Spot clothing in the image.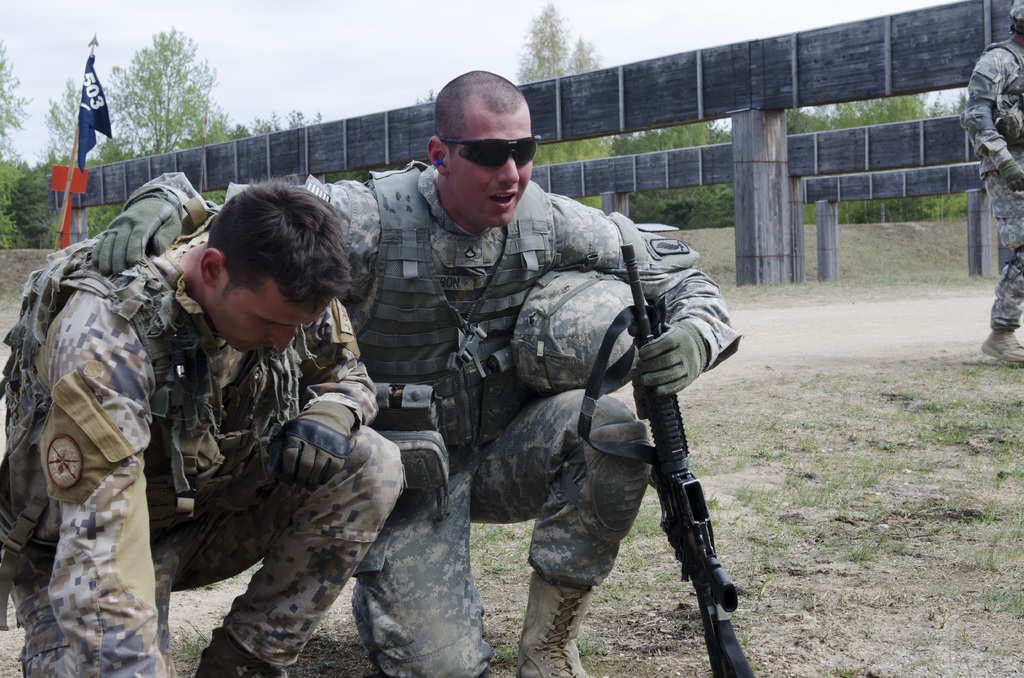
clothing found at 956/38/1023/325.
